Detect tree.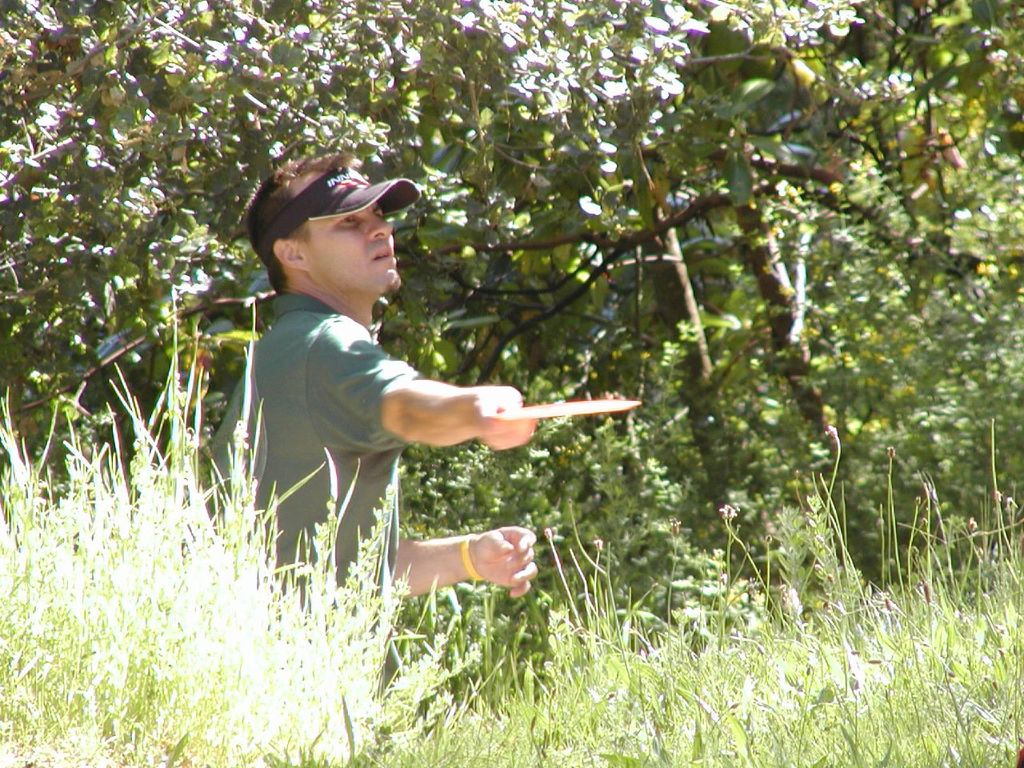
Detected at left=0, top=0, right=1023, bottom=692.
